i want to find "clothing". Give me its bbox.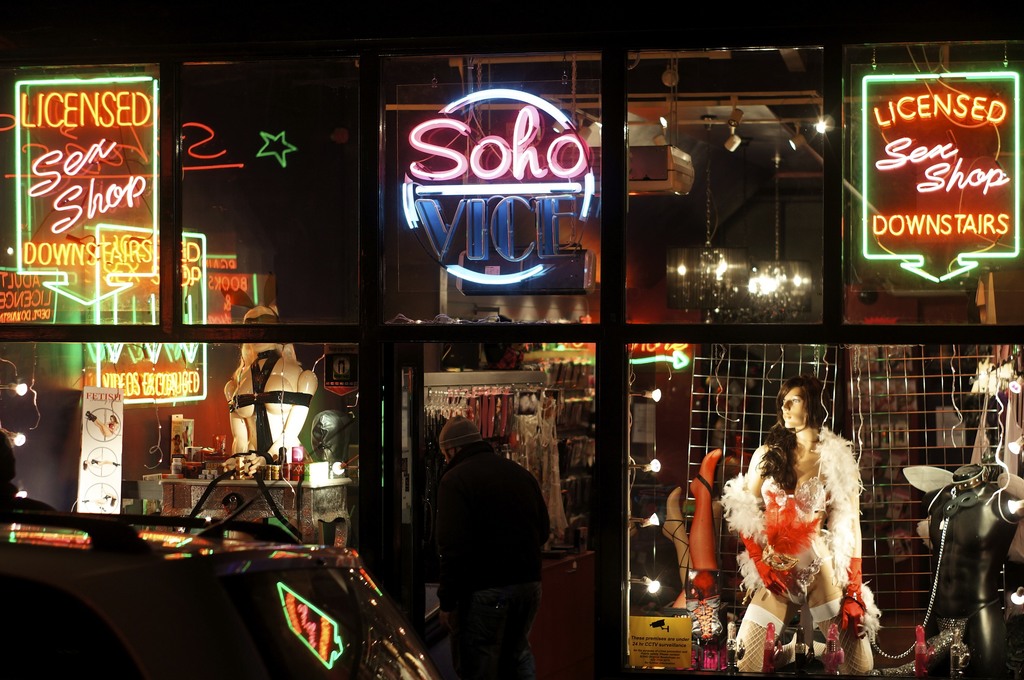
bbox=[428, 434, 549, 679].
